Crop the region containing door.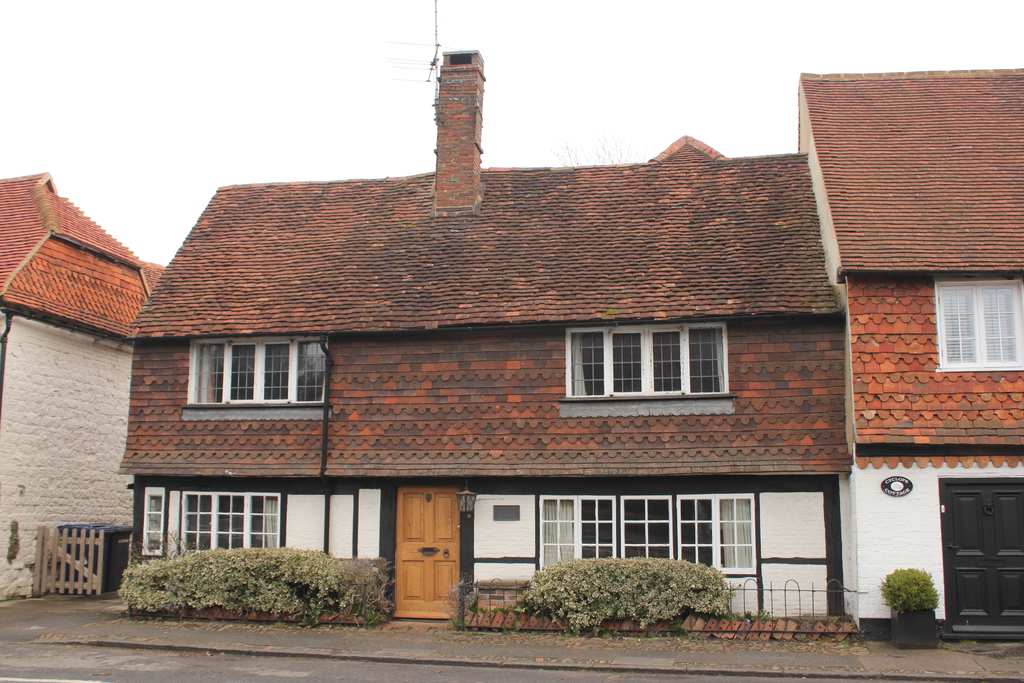
Crop region: region(927, 481, 1023, 636).
